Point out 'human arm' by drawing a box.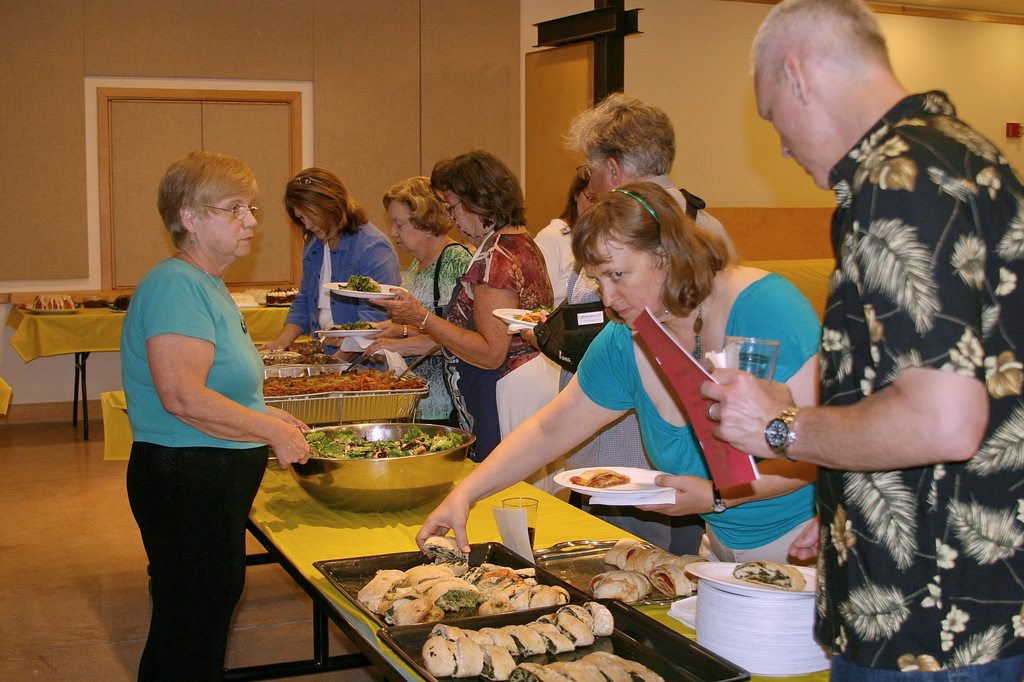
{"x1": 257, "y1": 390, "x2": 312, "y2": 441}.
